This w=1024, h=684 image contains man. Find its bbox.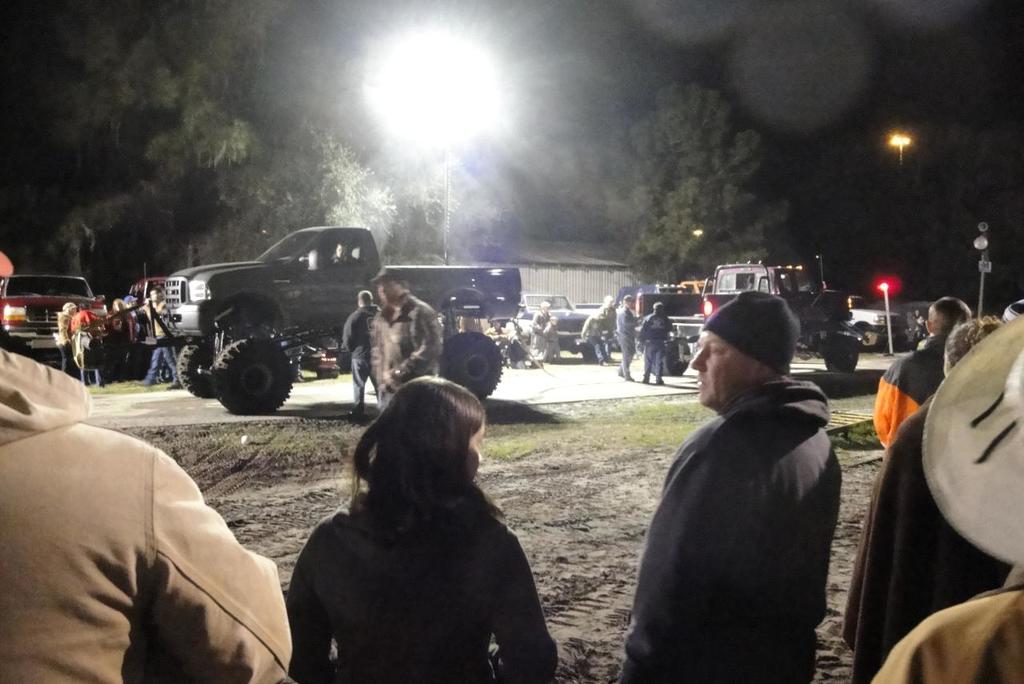
[x1=582, y1=312, x2=613, y2=366].
